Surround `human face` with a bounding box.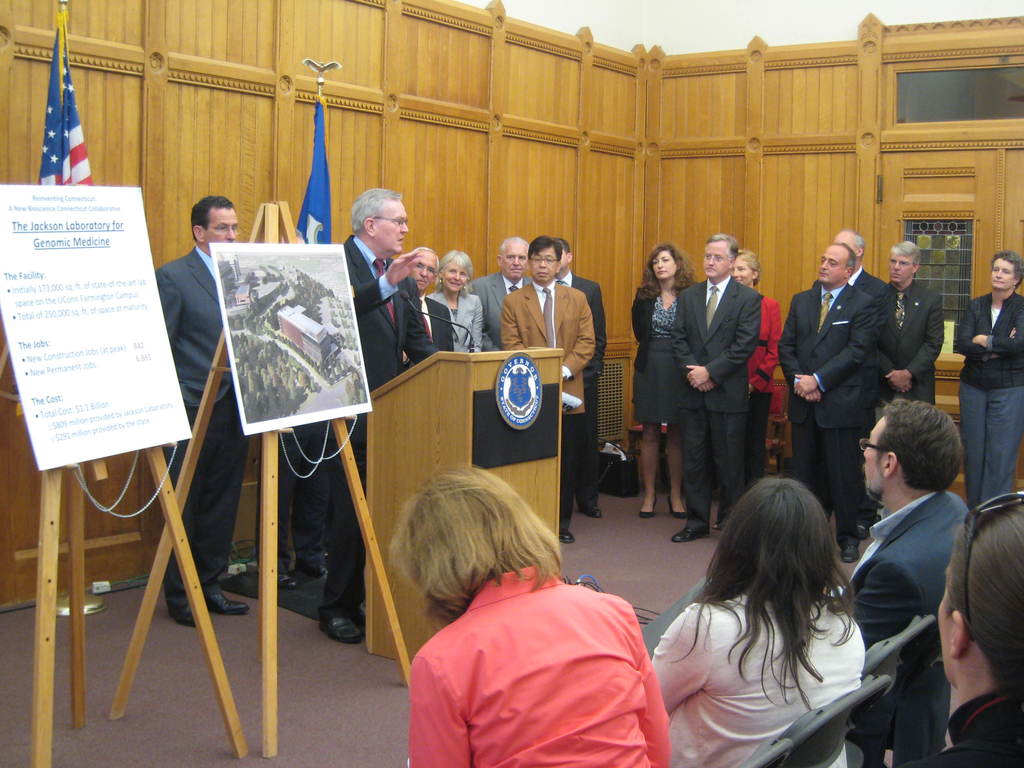
Rect(989, 259, 1015, 287).
